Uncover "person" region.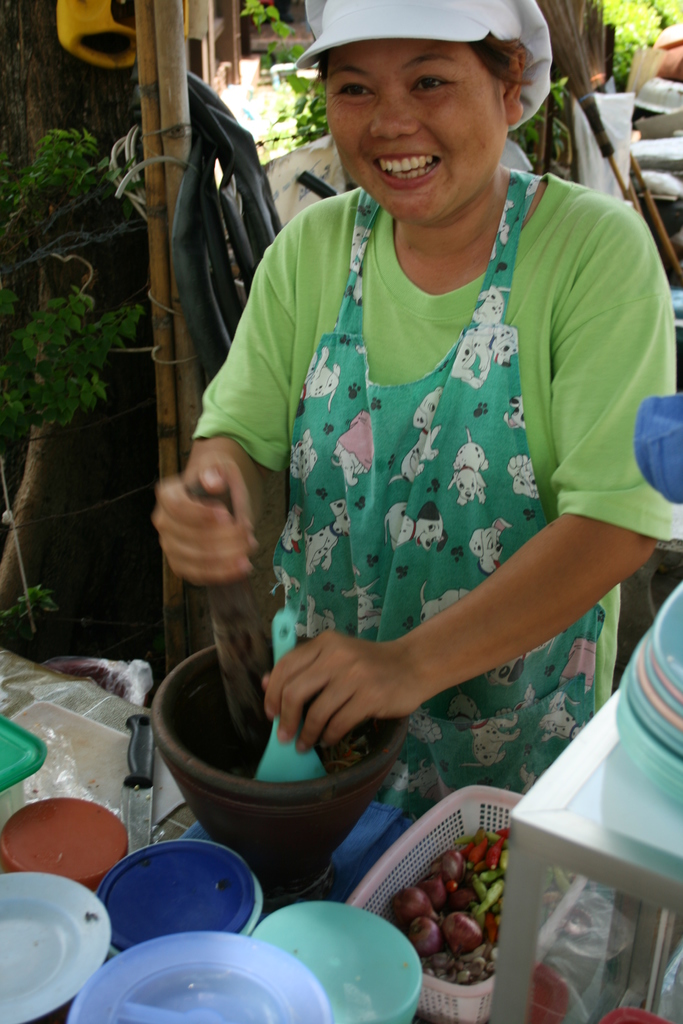
Uncovered: locate(147, 1, 680, 832).
